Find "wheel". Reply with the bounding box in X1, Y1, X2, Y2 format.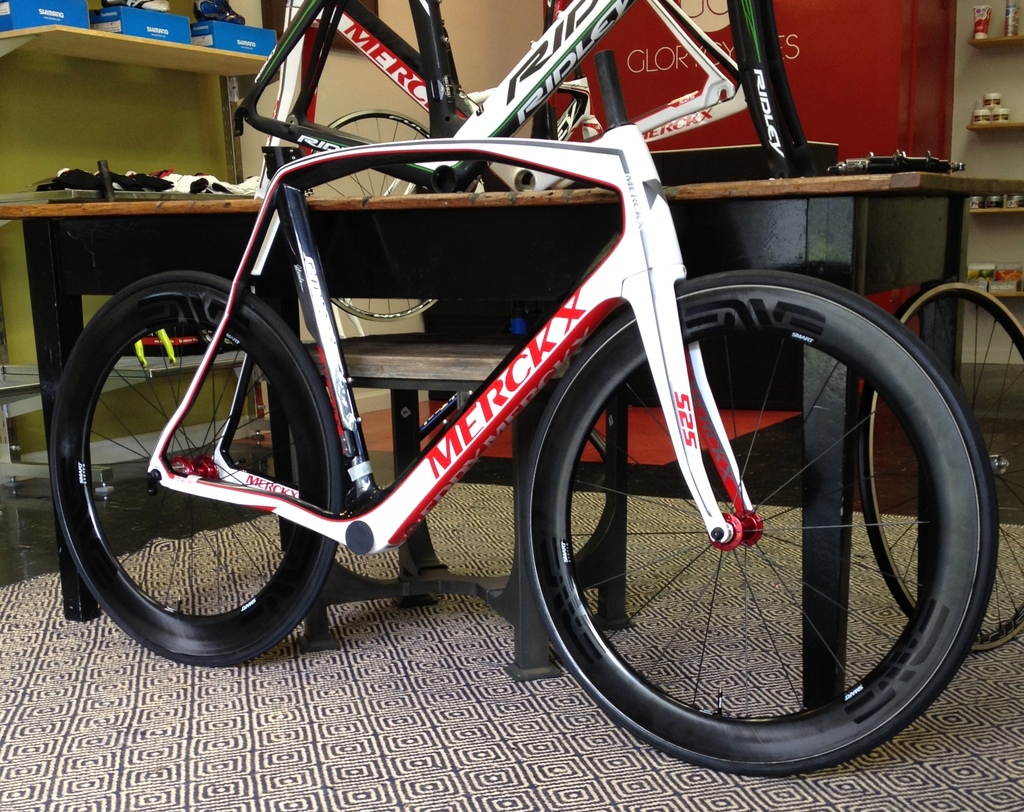
41, 275, 342, 668.
